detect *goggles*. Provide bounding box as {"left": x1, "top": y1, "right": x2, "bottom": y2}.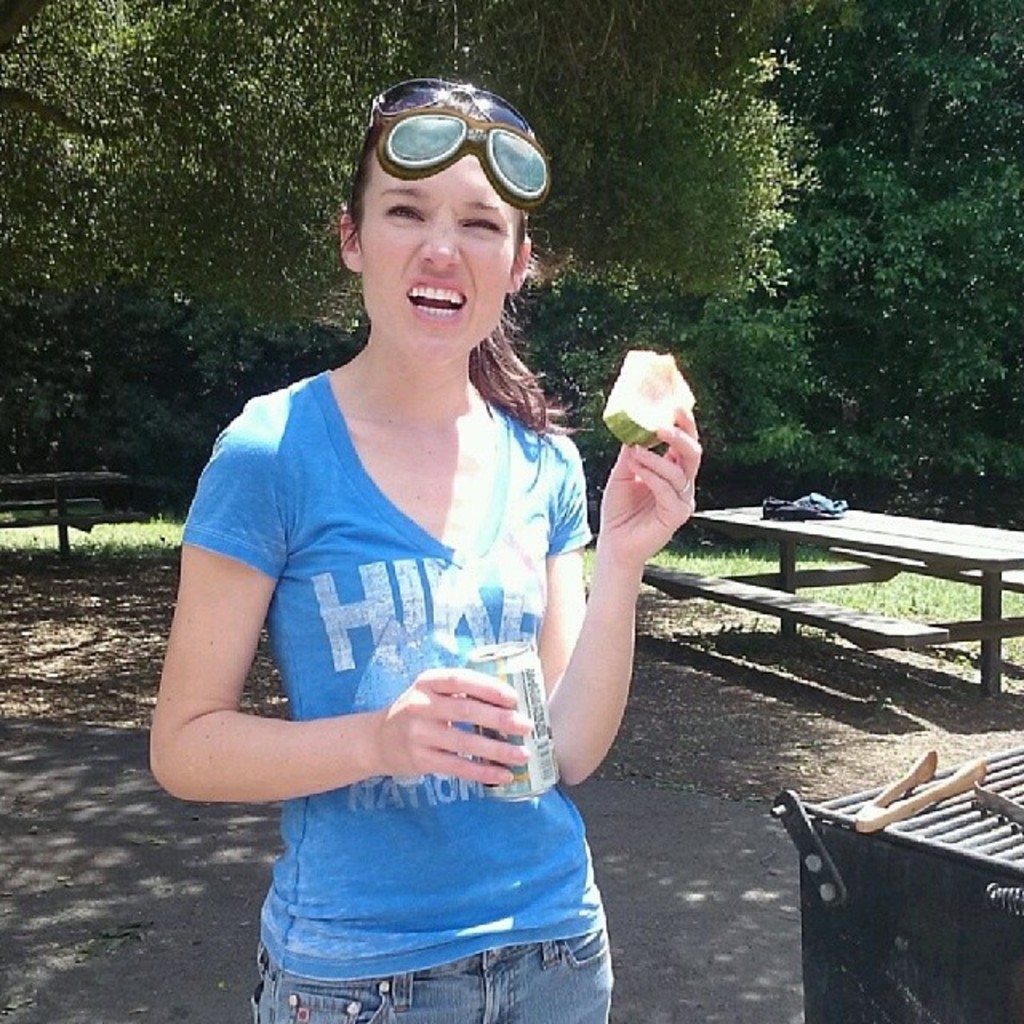
{"left": 370, "top": 70, "right": 544, "bottom": 128}.
